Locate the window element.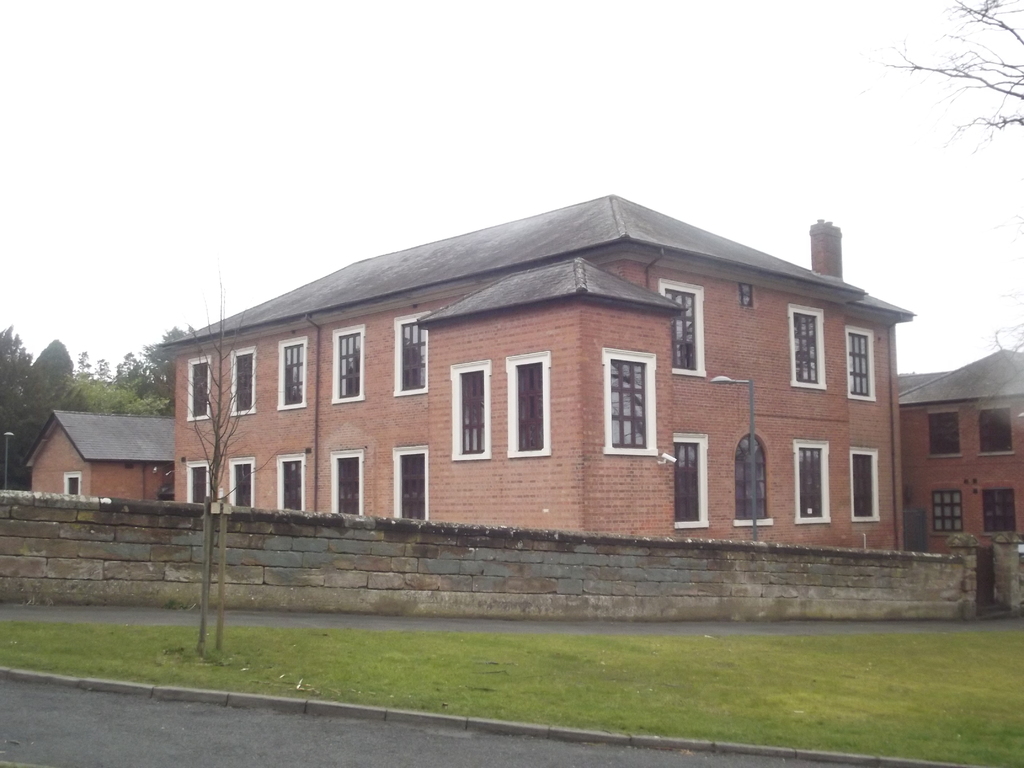
Element bbox: 396,446,428,524.
